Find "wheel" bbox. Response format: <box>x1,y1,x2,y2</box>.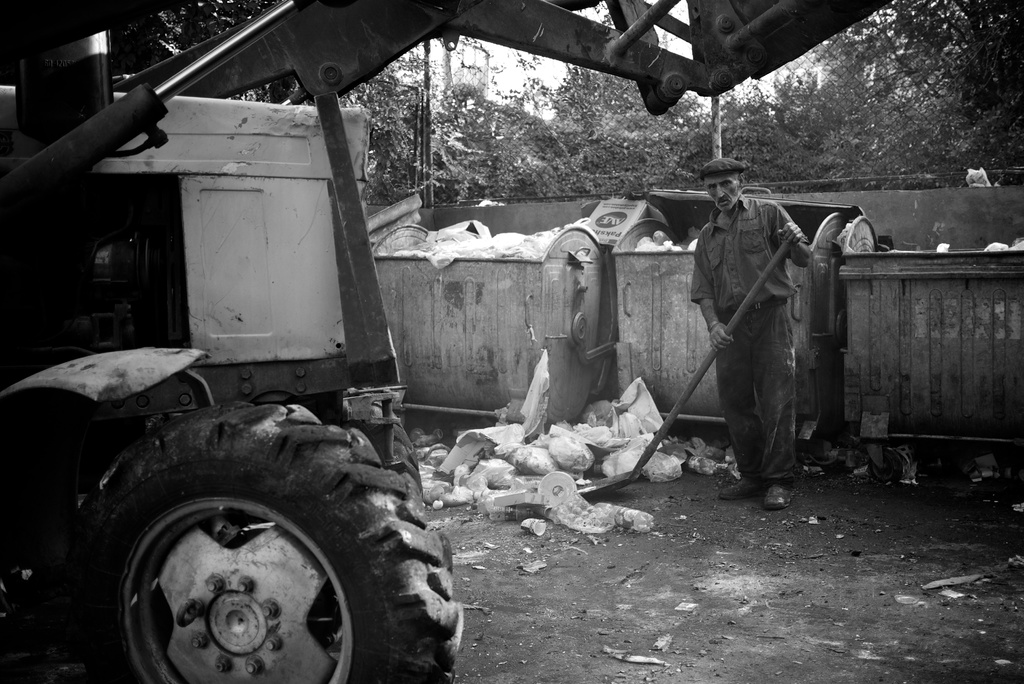
<box>347,395,426,489</box>.
